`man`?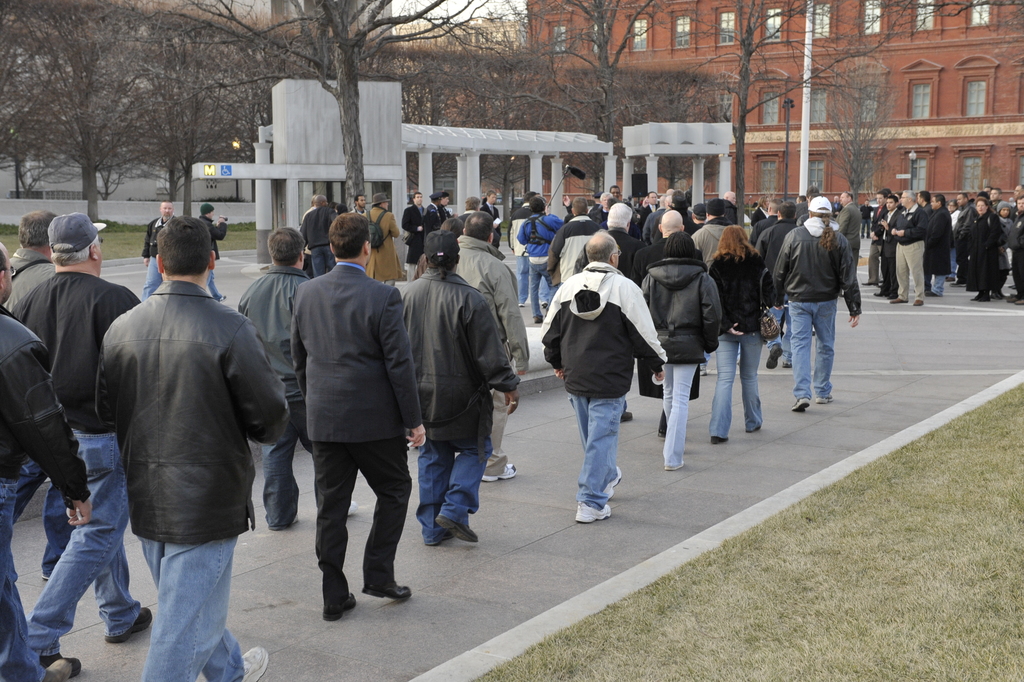
pyautogui.locateOnScreen(93, 220, 288, 681)
